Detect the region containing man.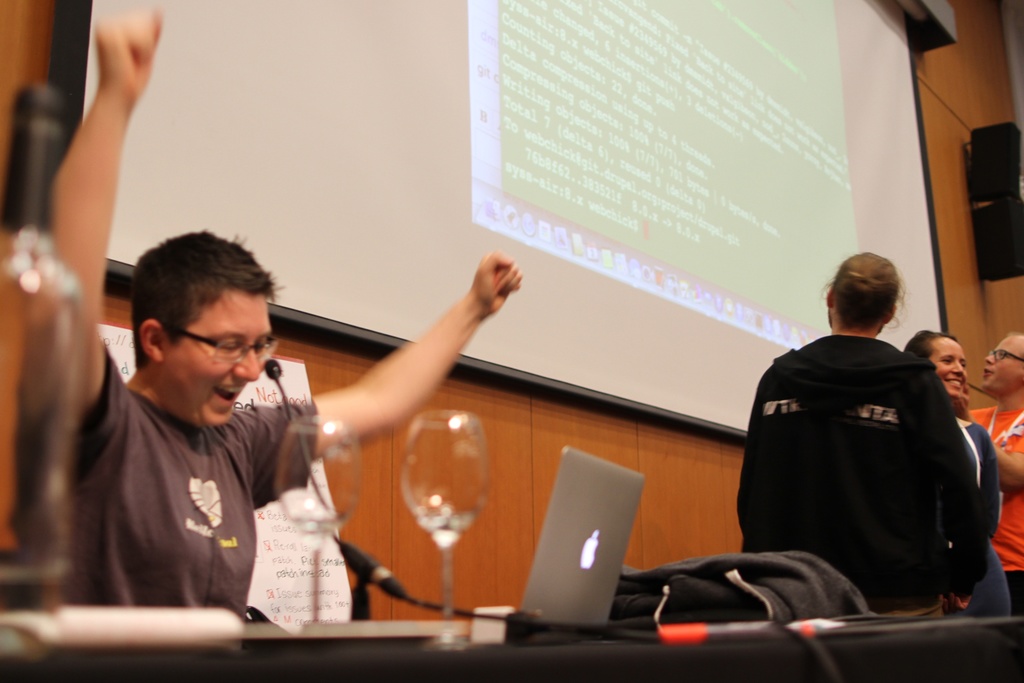
[54,170,480,638].
